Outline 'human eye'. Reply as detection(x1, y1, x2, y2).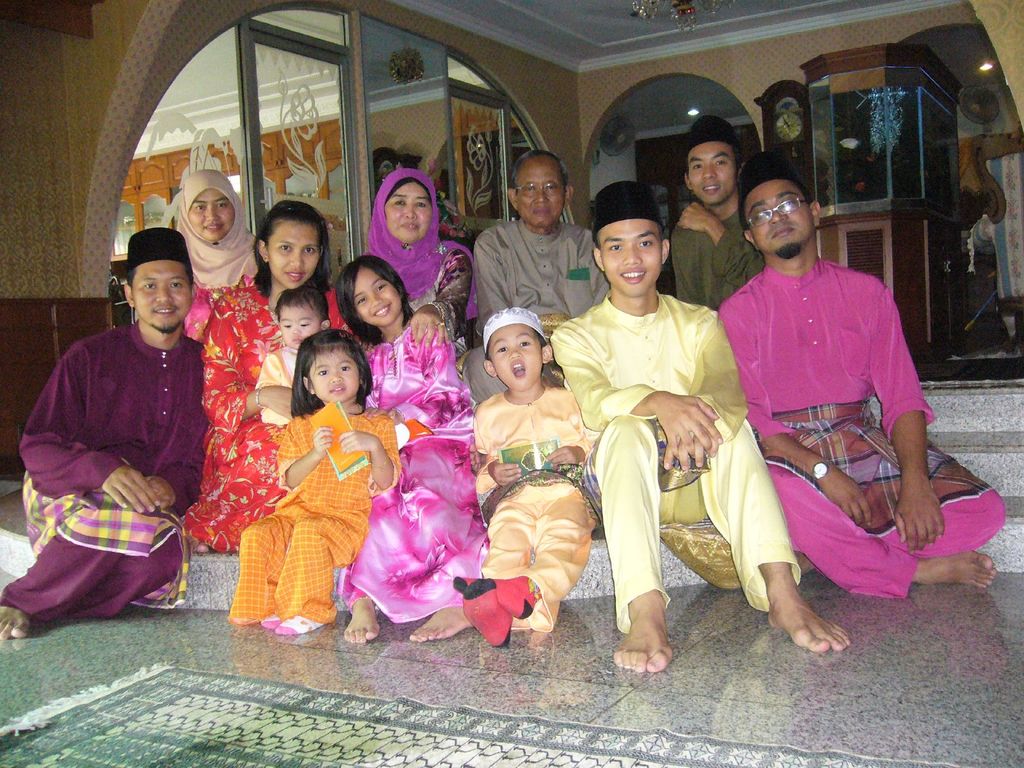
detection(278, 241, 292, 254).
